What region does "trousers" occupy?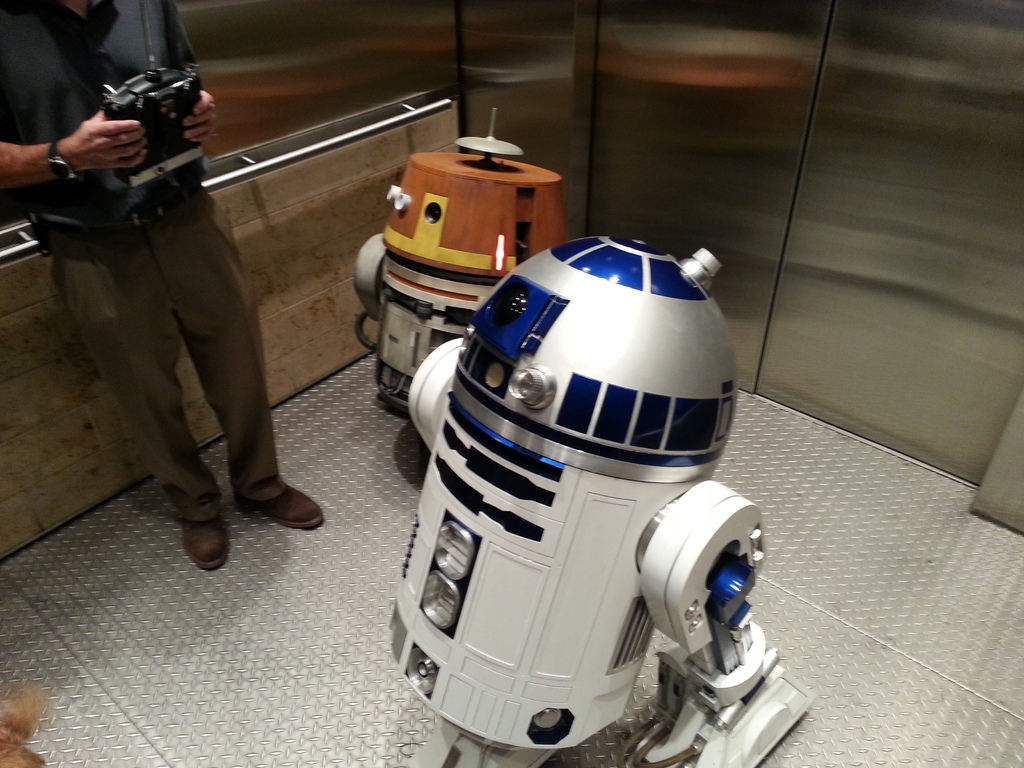
58:172:288:525.
